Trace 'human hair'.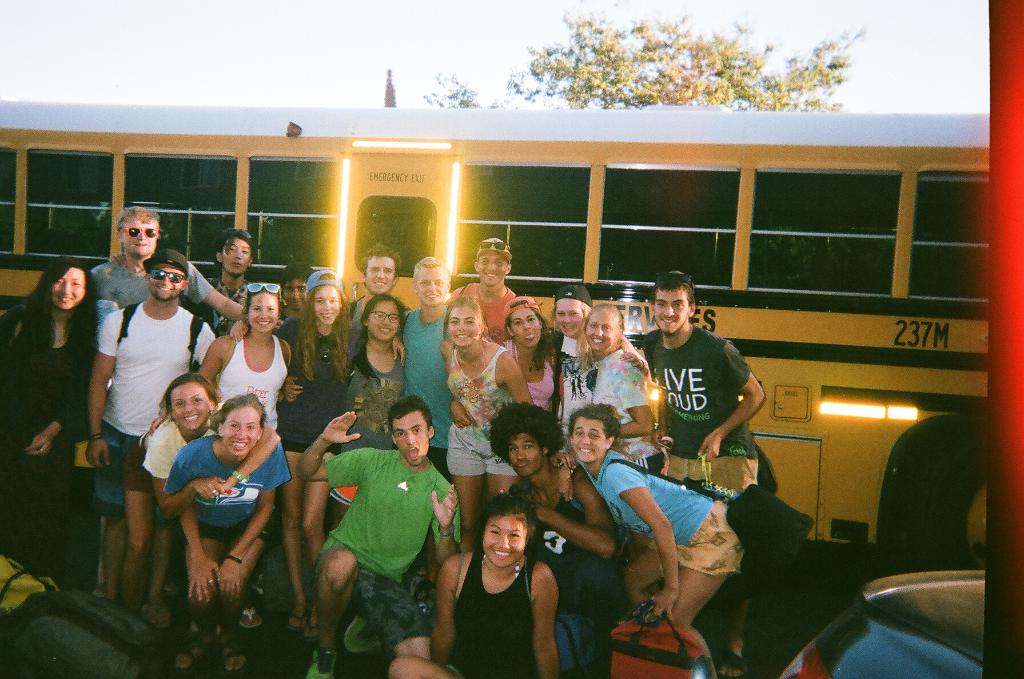
Traced to 358 246 402 280.
